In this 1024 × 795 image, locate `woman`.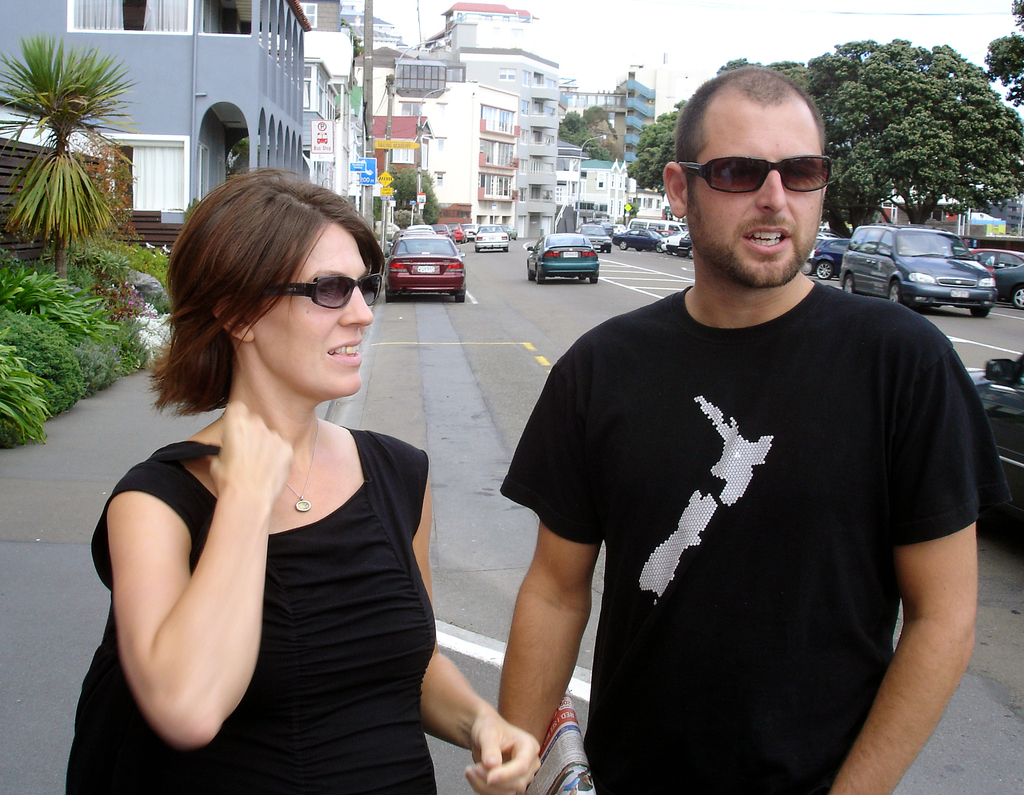
Bounding box: (76,162,450,794).
